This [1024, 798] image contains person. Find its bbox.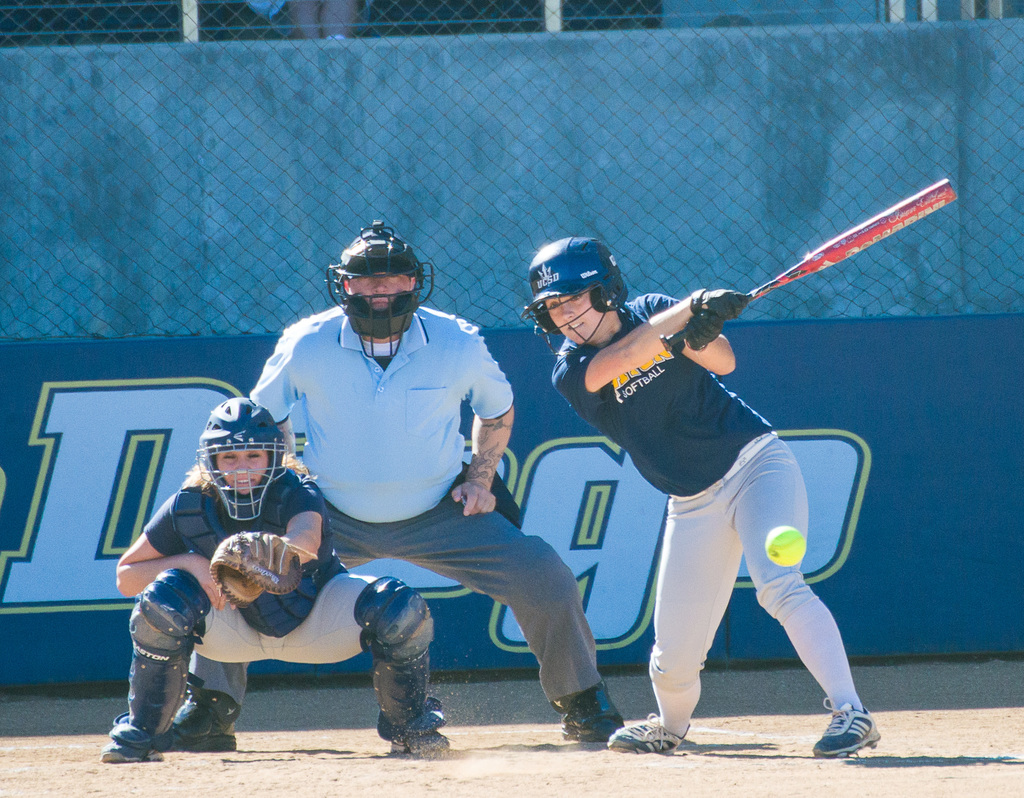
BBox(104, 394, 449, 769).
